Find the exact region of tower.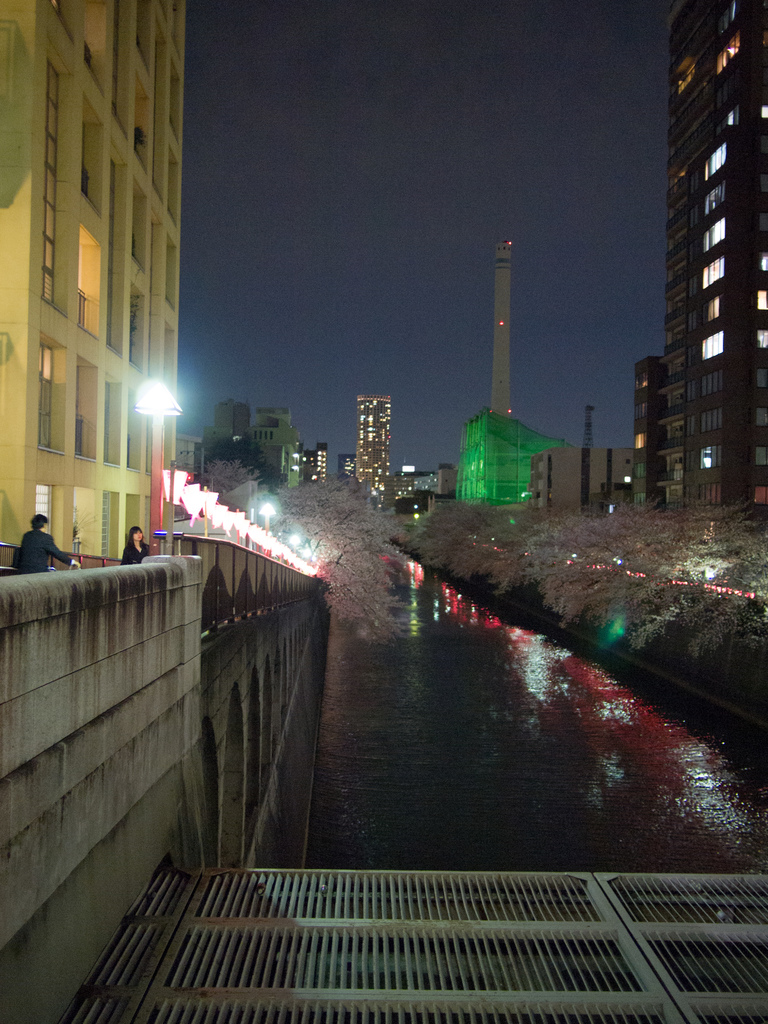
Exact region: (660,0,767,524).
